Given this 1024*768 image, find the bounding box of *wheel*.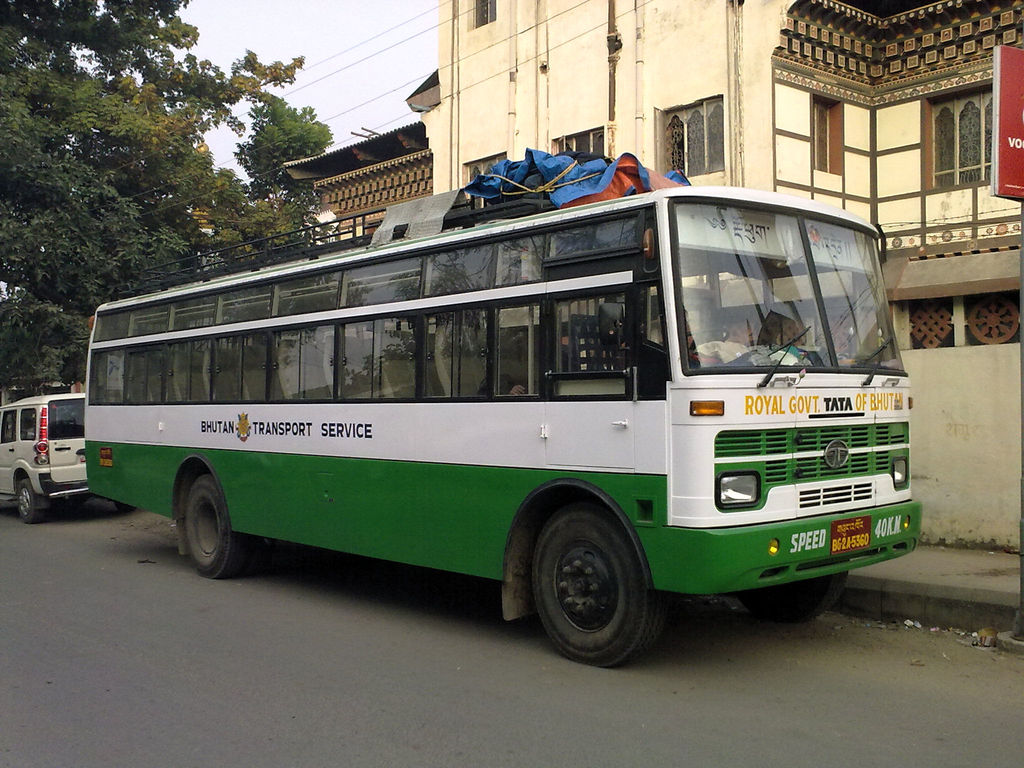
l=115, t=501, r=135, b=513.
